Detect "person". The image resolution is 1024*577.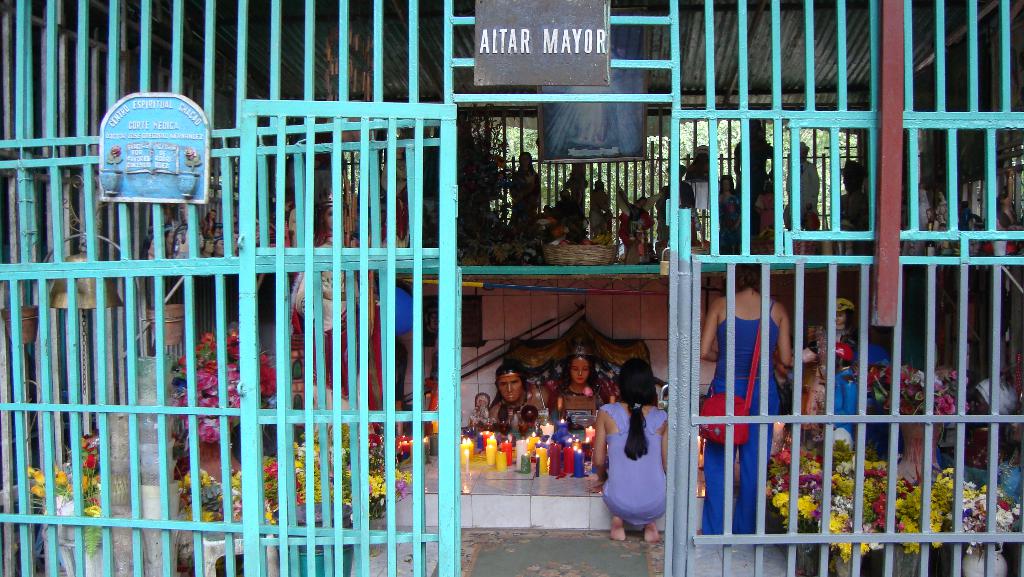
700/265/819/540.
